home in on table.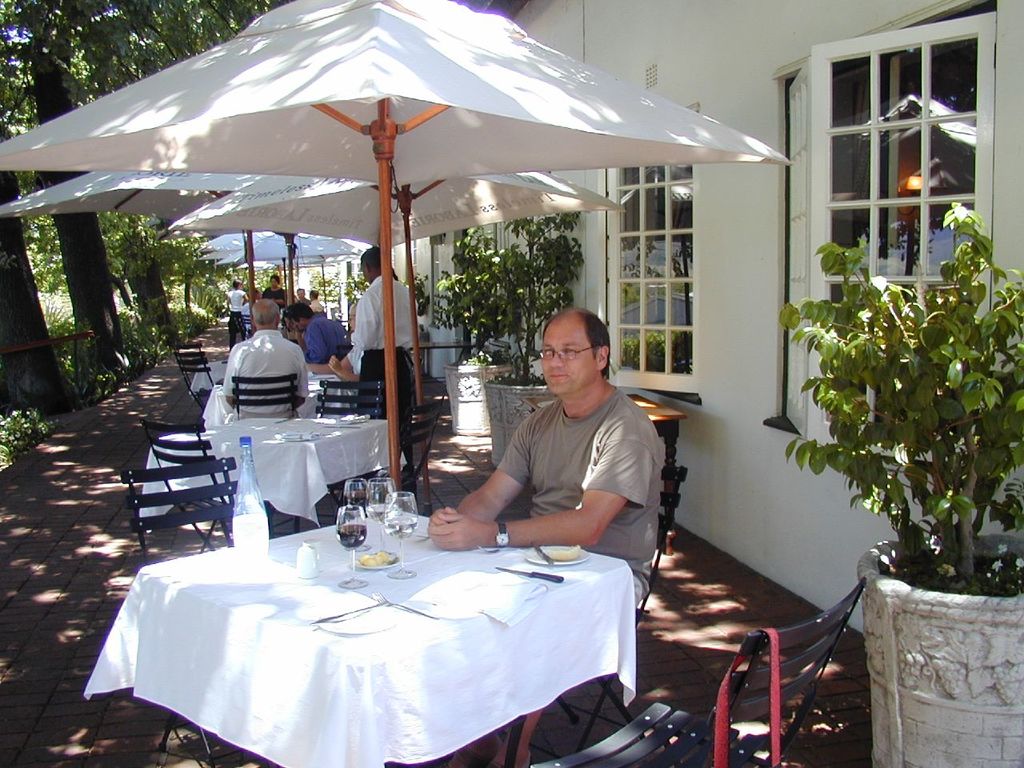
Homed in at [left=410, top=340, right=478, bottom=350].
